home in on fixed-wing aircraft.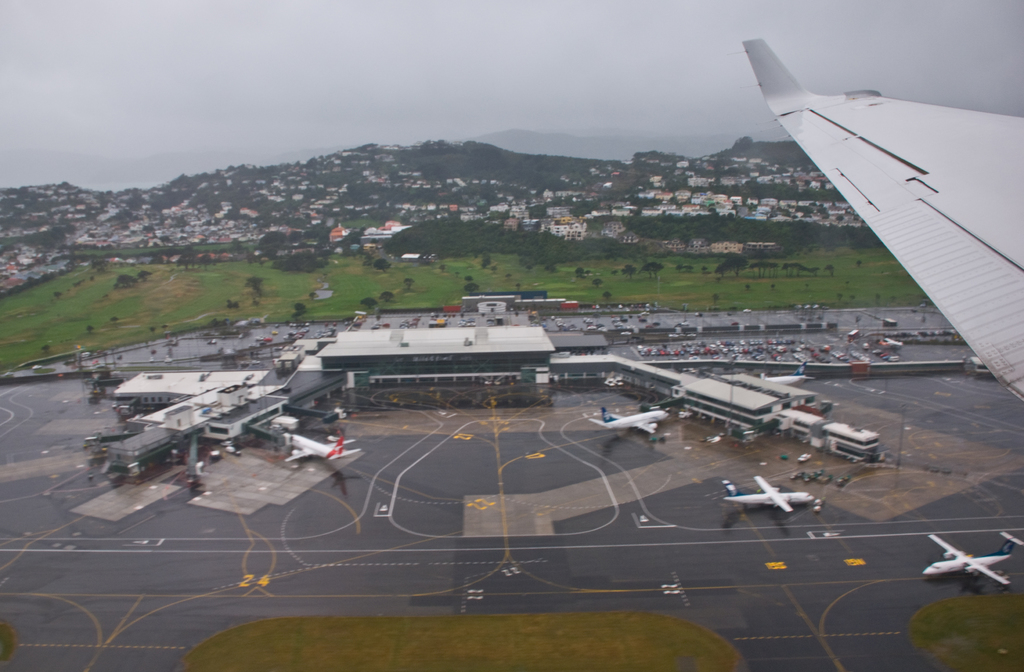
Homed in at select_region(282, 436, 360, 464).
